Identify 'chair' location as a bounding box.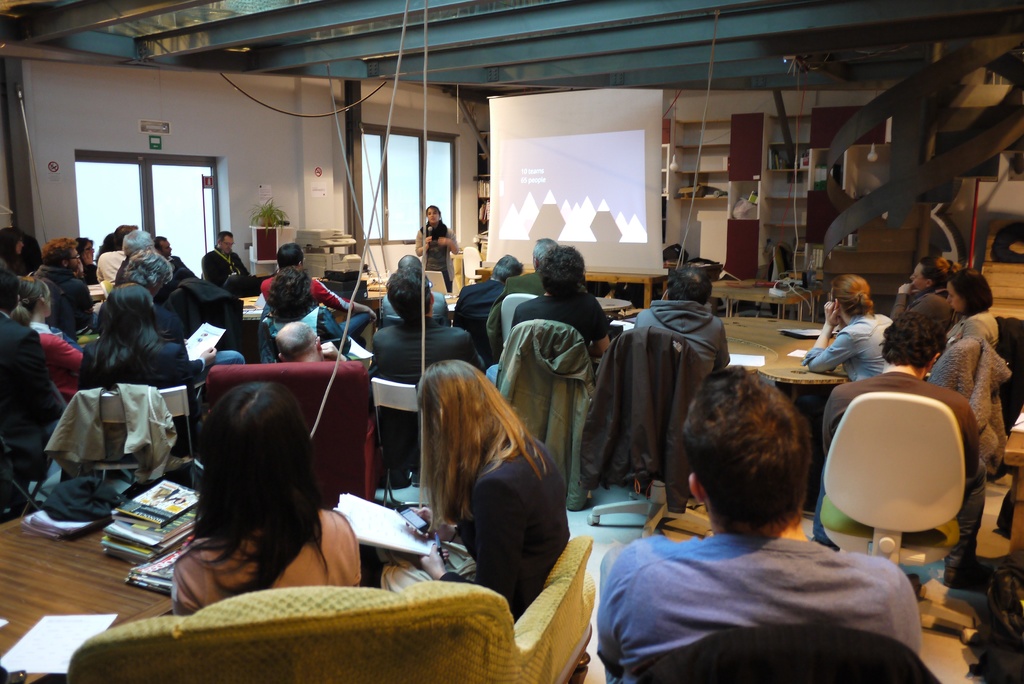
(left=384, top=310, right=449, bottom=326).
